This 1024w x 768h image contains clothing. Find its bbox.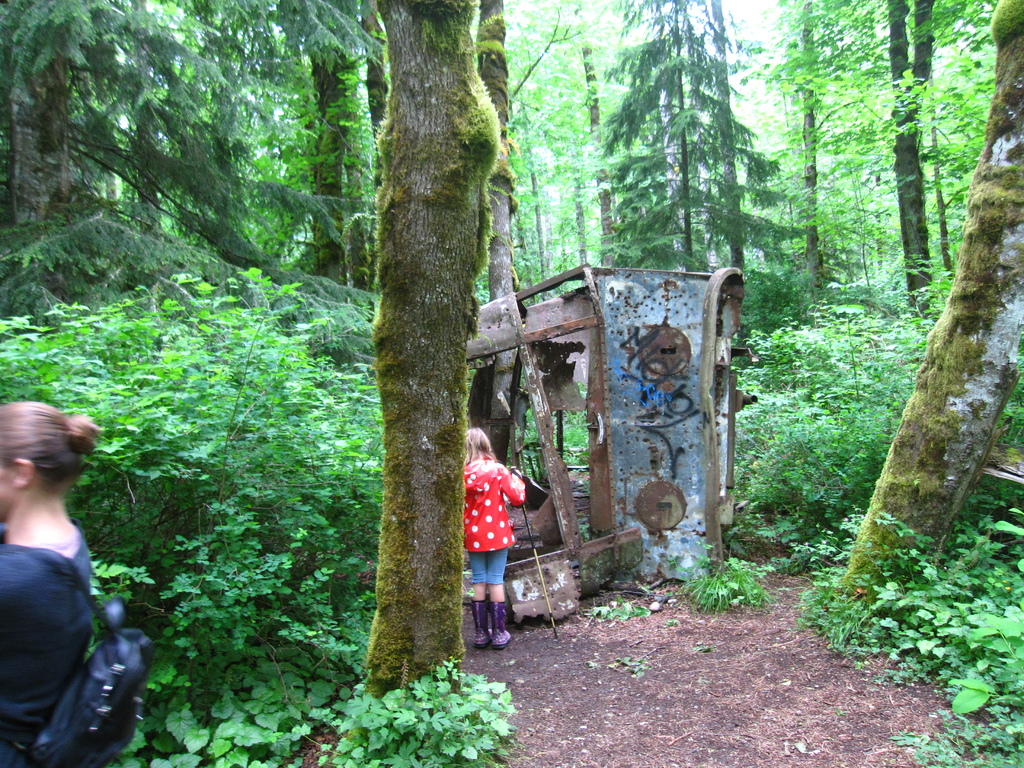
detection(0, 527, 103, 767).
